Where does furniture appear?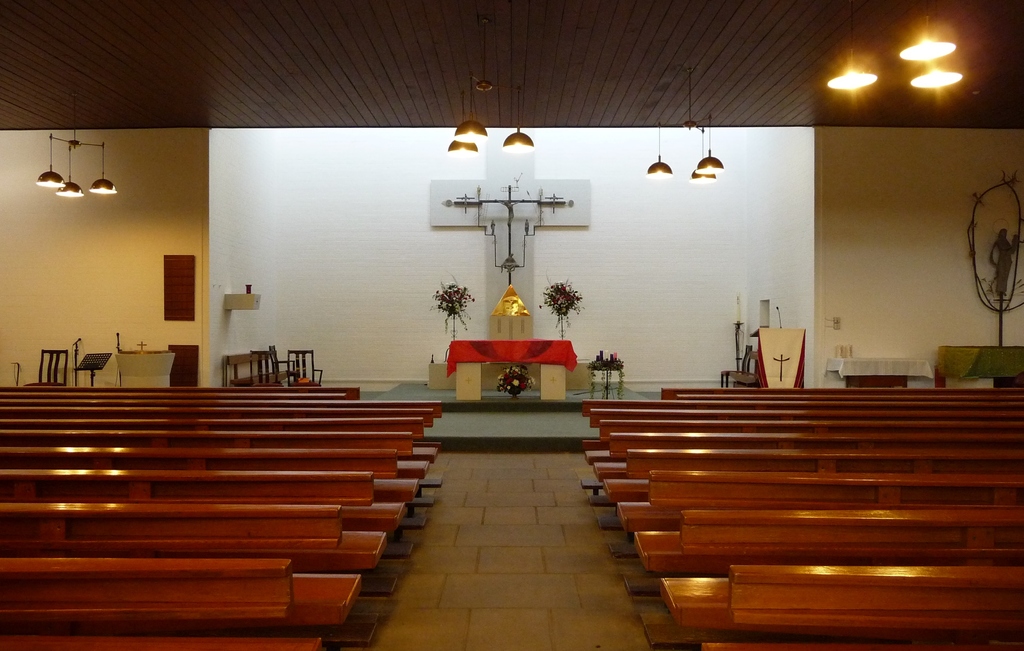
Appears at Rect(426, 363, 591, 390).
